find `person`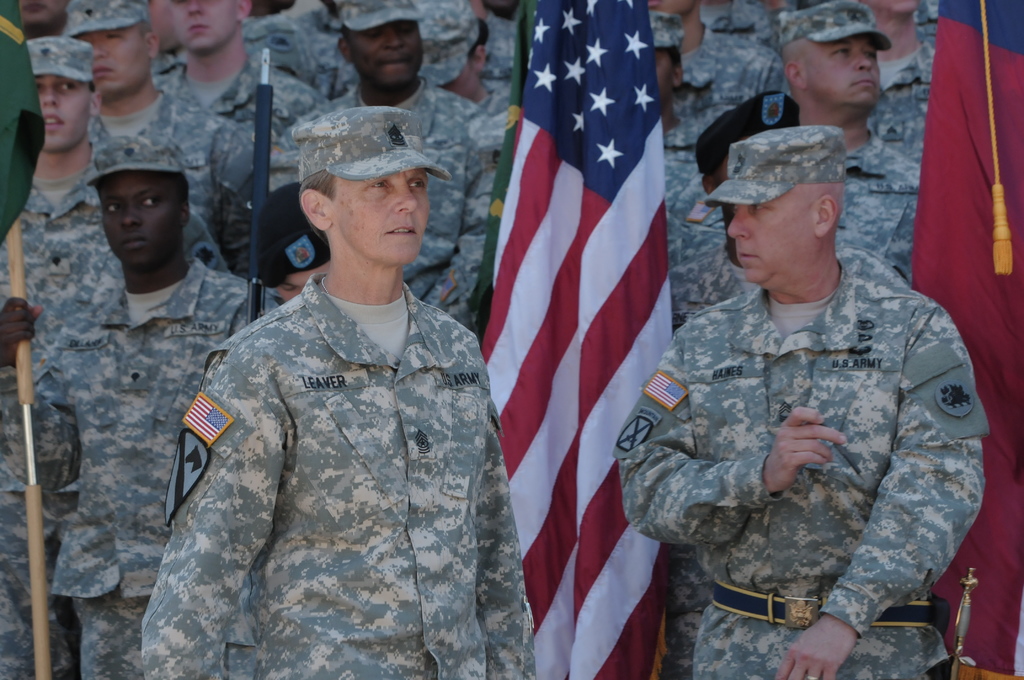
611, 124, 986, 679
